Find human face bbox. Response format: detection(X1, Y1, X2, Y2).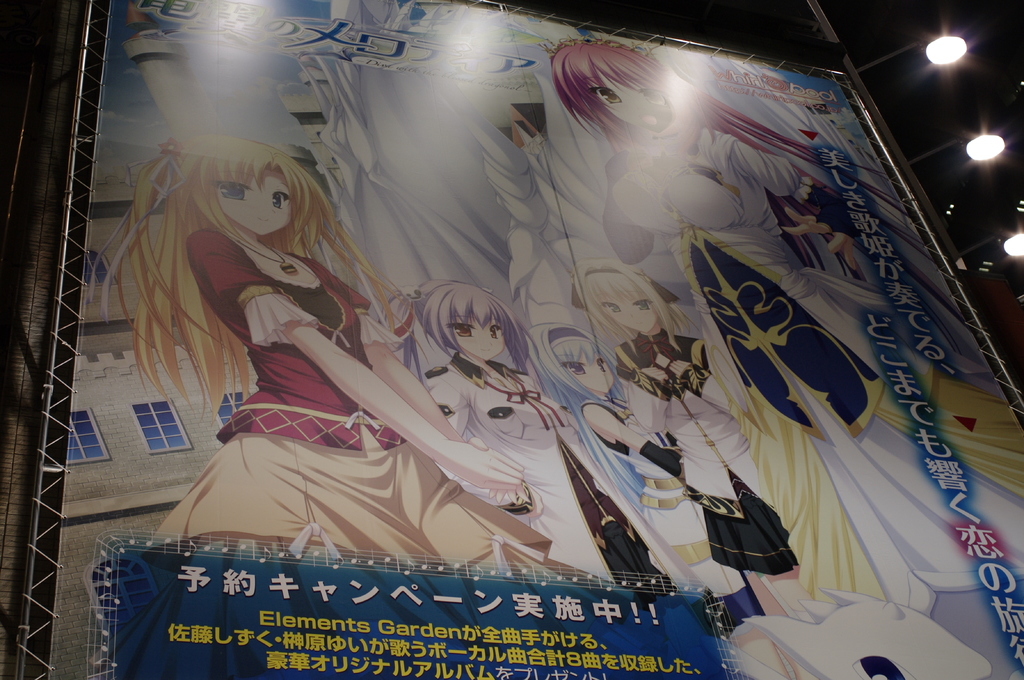
detection(566, 352, 618, 392).
